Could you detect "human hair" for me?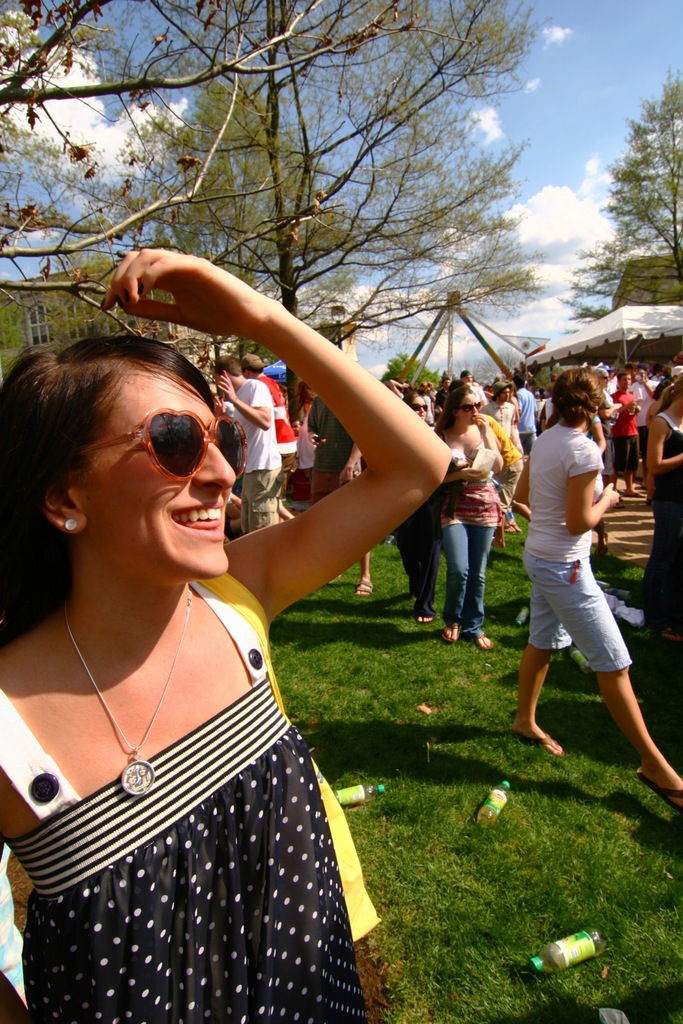
Detection result: box=[402, 390, 425, 410].
